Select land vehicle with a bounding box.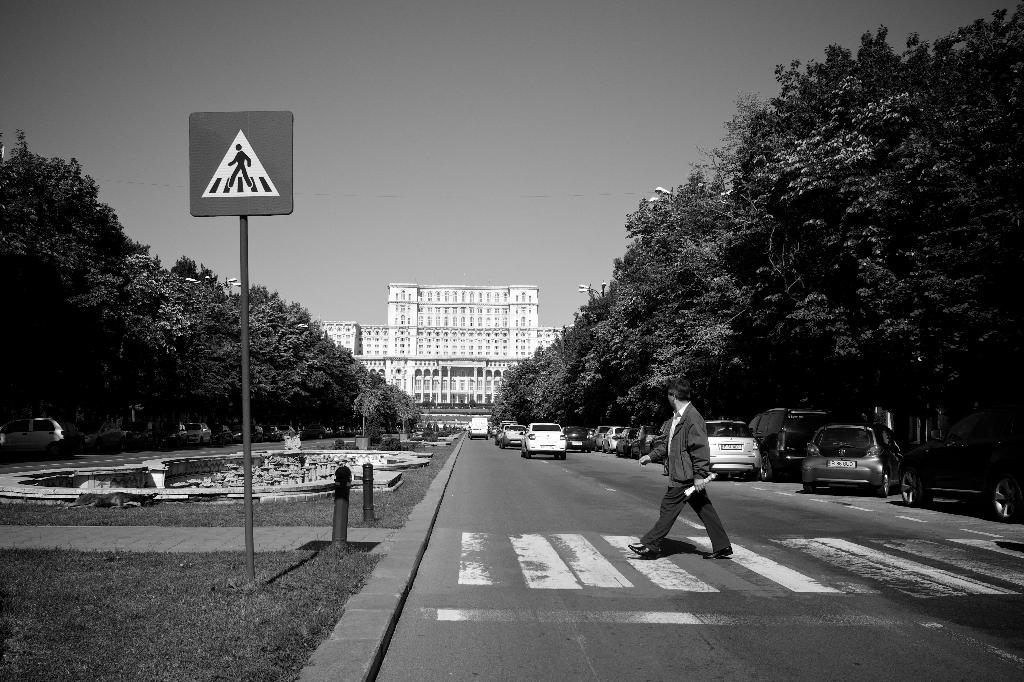
<bbox>593, 424, 614, 452</bbox>.
